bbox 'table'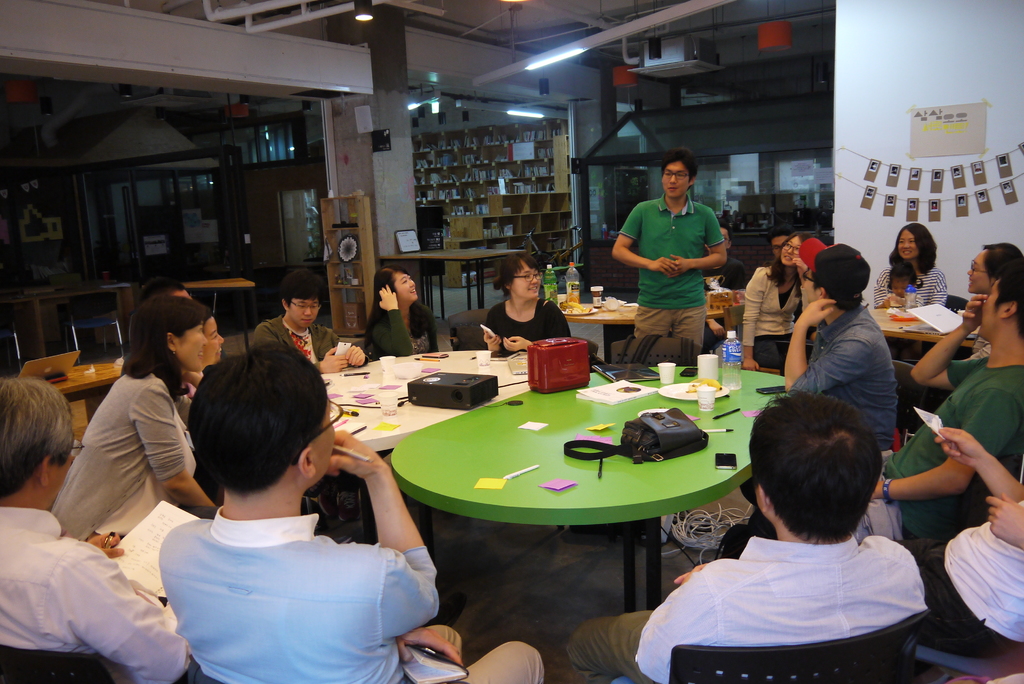
365,350,812,640
